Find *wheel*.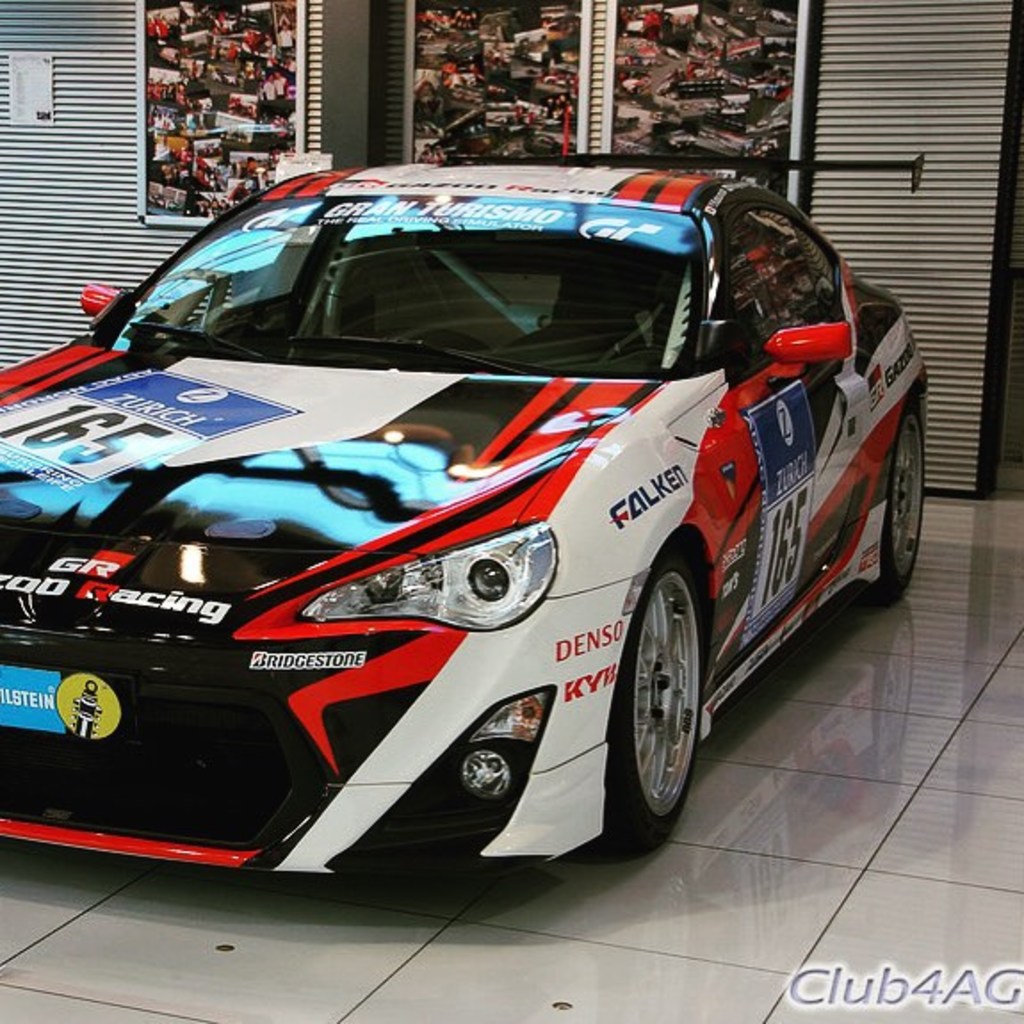
BBox(607, 563, 716, 846).
